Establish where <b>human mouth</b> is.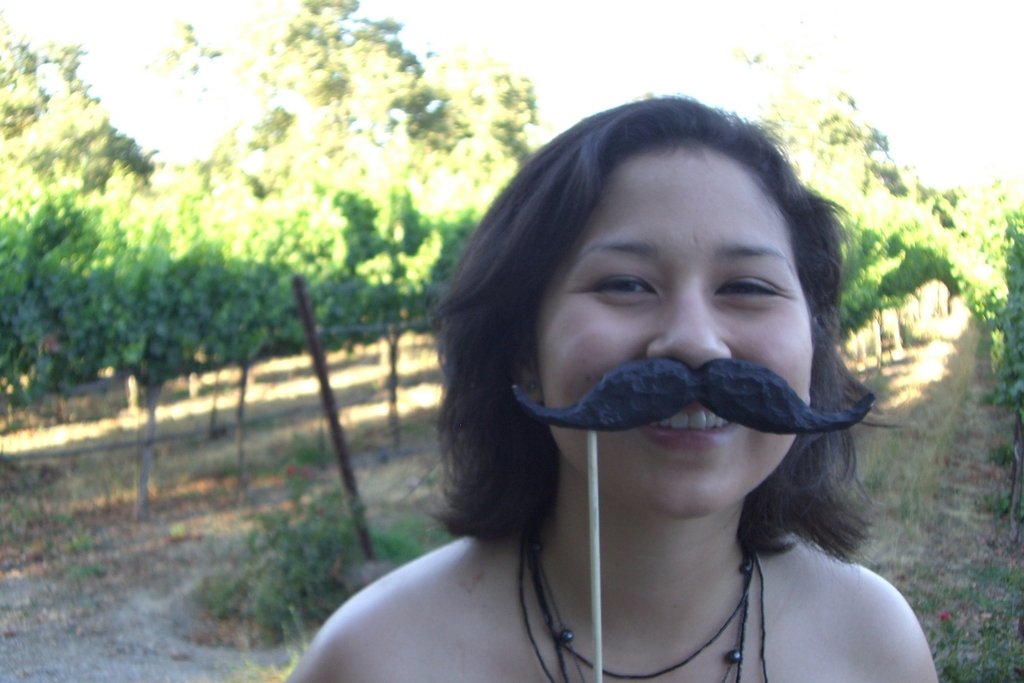
Established at <bbox>643, 405, 748, 447</bbox>.
